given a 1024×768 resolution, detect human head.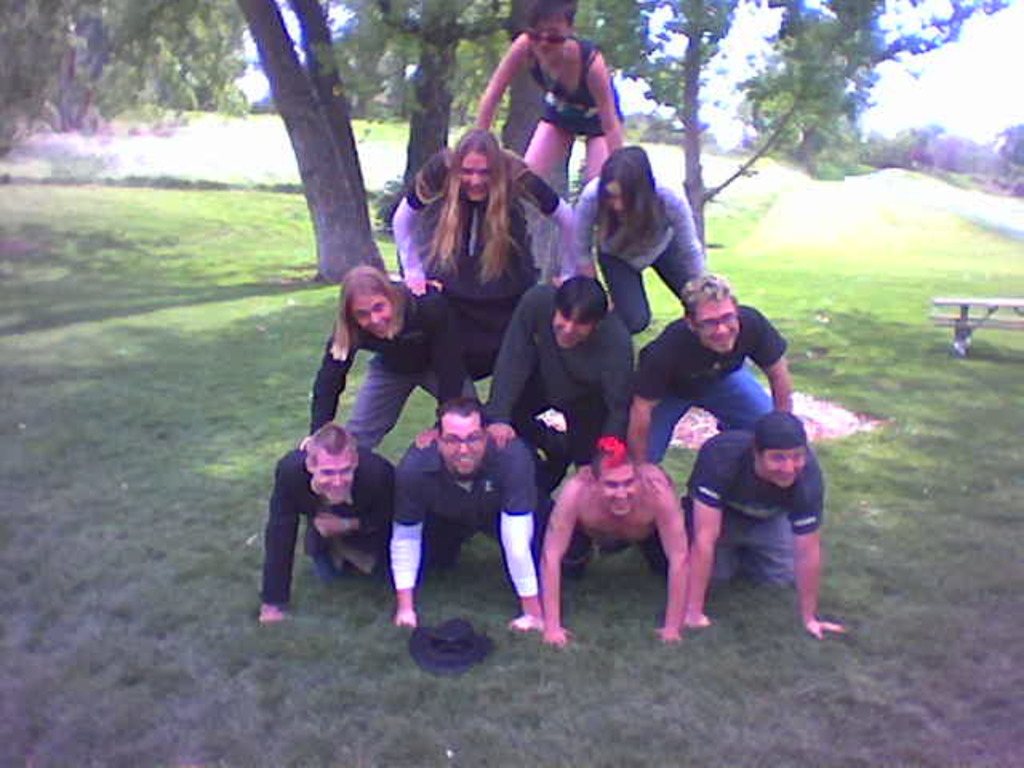
locate(677, 270, 739, 354).
